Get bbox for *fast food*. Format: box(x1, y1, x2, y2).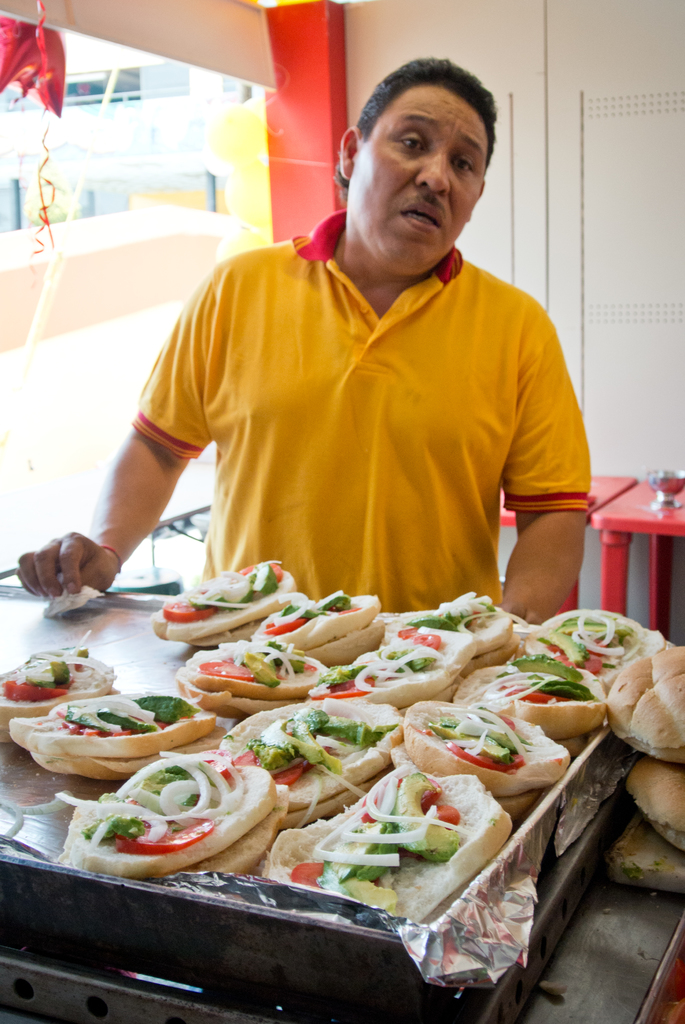
box(464, 664, 611, 762).
